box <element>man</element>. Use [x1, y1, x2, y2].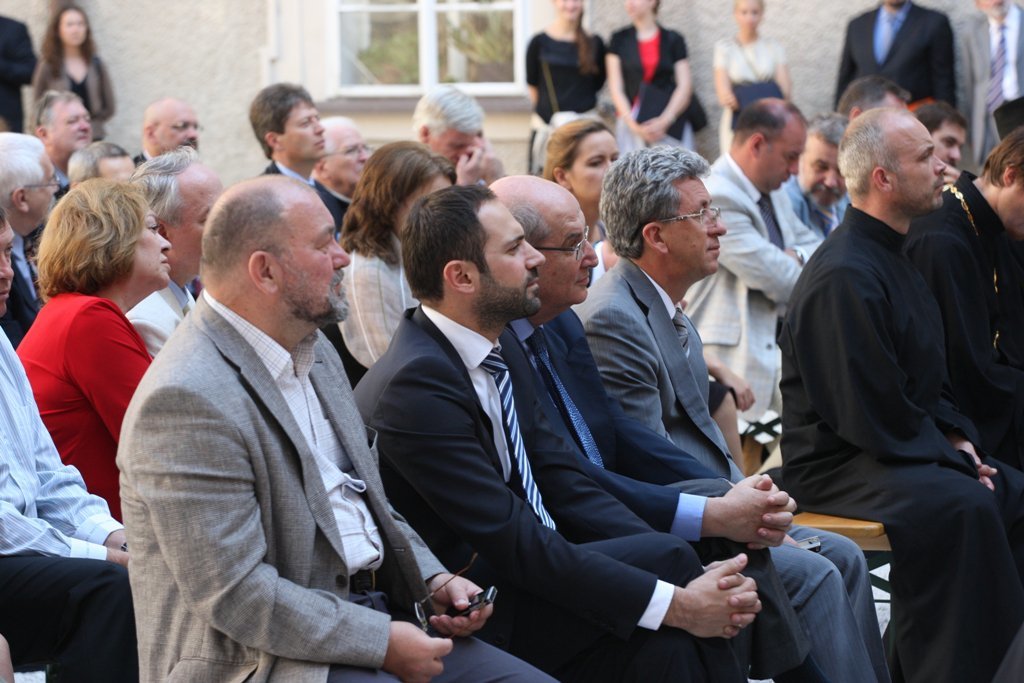
[683, 97, 831, 468].
